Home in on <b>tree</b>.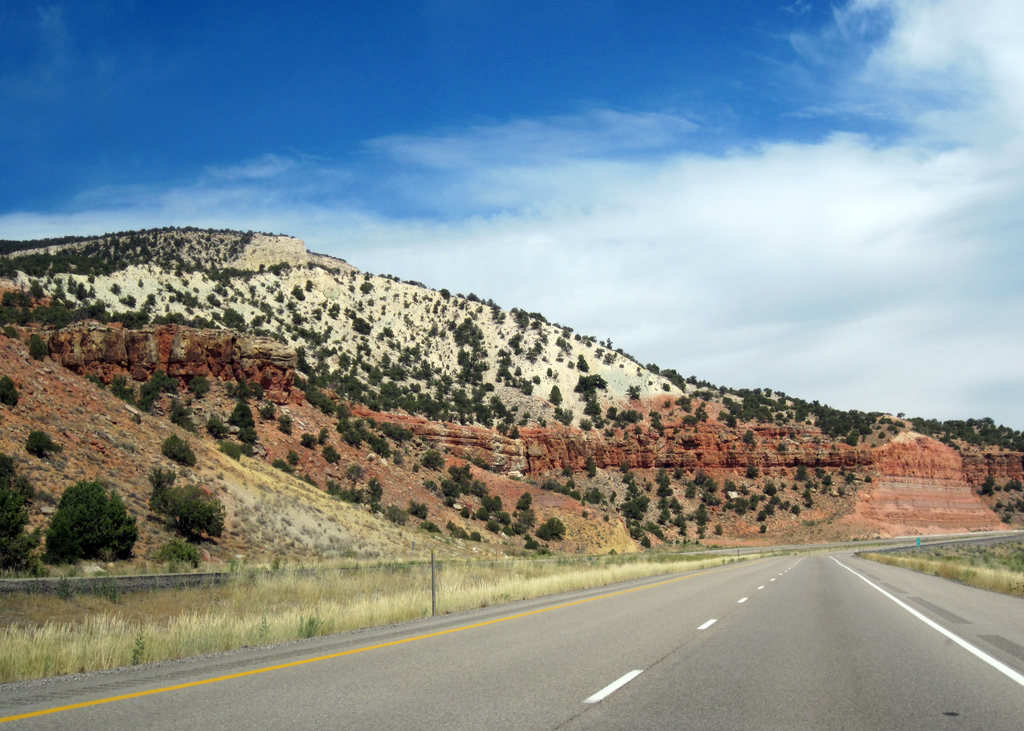
Homed in at bbox=(227, 409, 259, 426).
